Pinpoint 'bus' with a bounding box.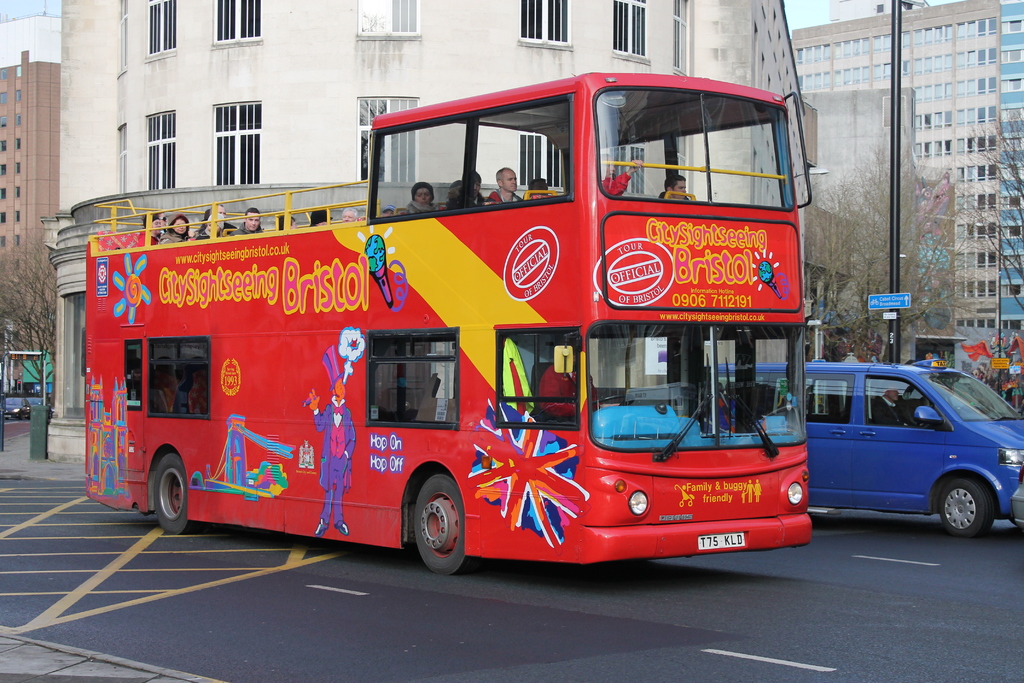
bbox=[79, 68, 815, 582].
